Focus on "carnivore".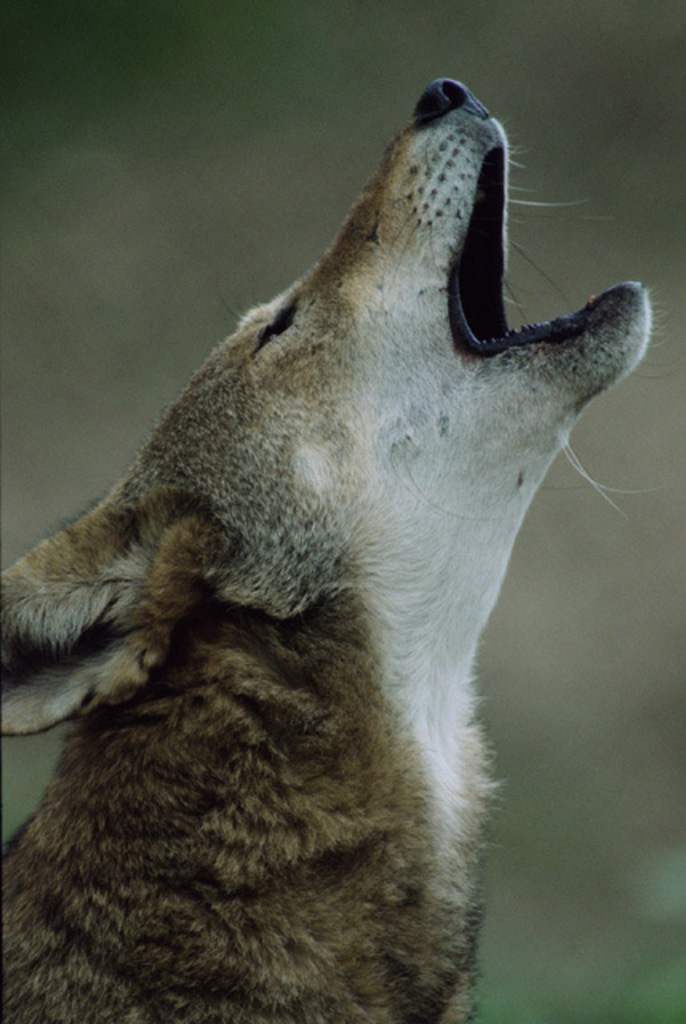
Focused at bbox(0, 69, 665, 1021).
